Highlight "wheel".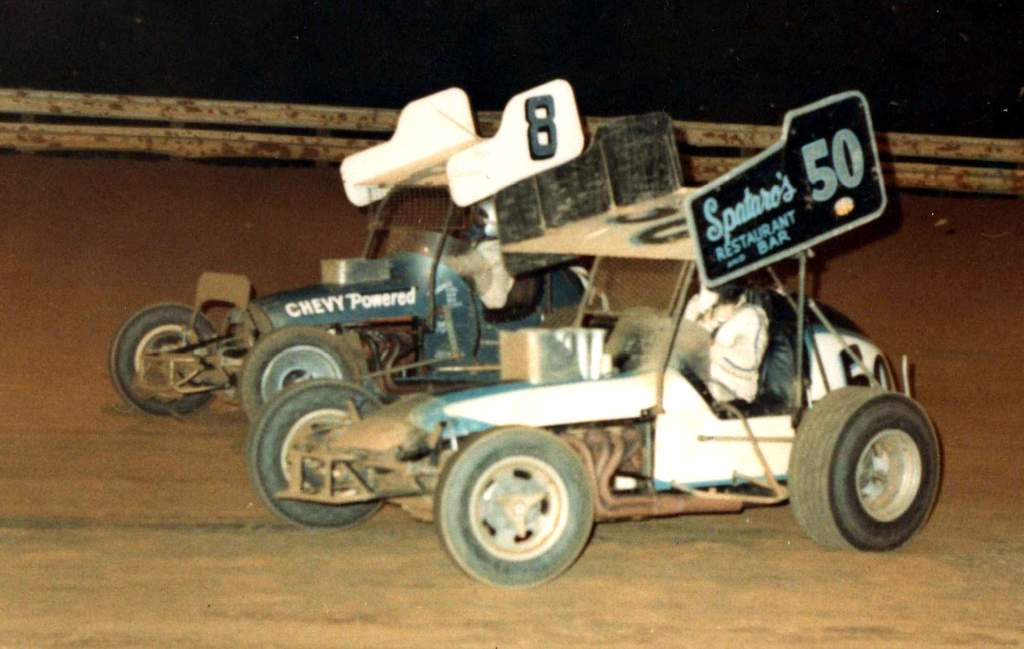
Highlighted region: [440, 432, 598, 584].
